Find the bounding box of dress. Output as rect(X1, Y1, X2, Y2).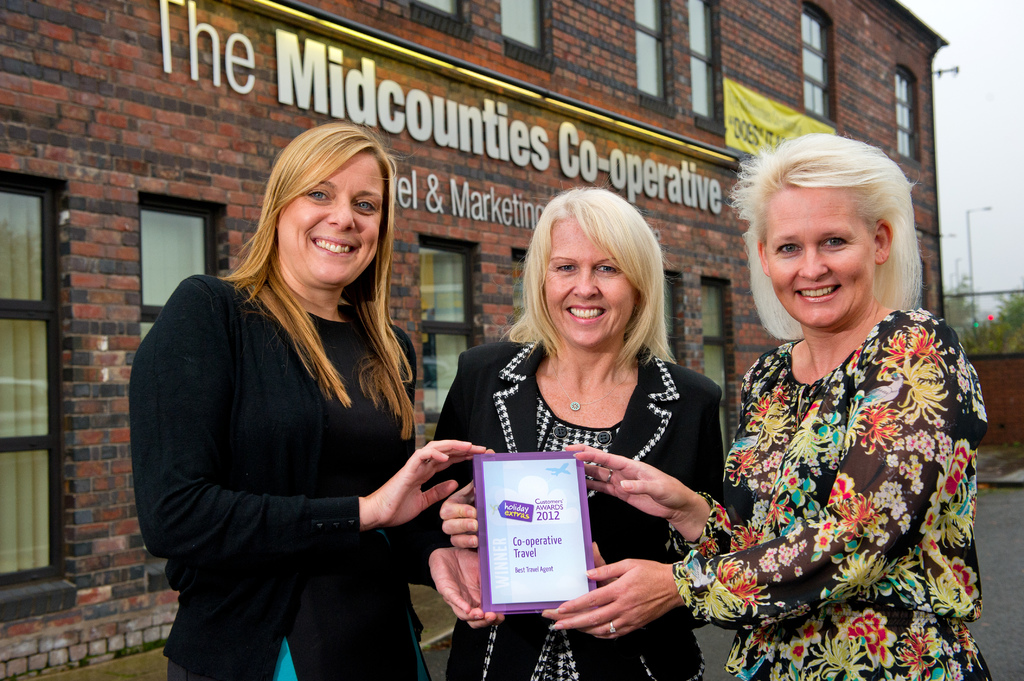
rect(129, 276, 444, 680).
